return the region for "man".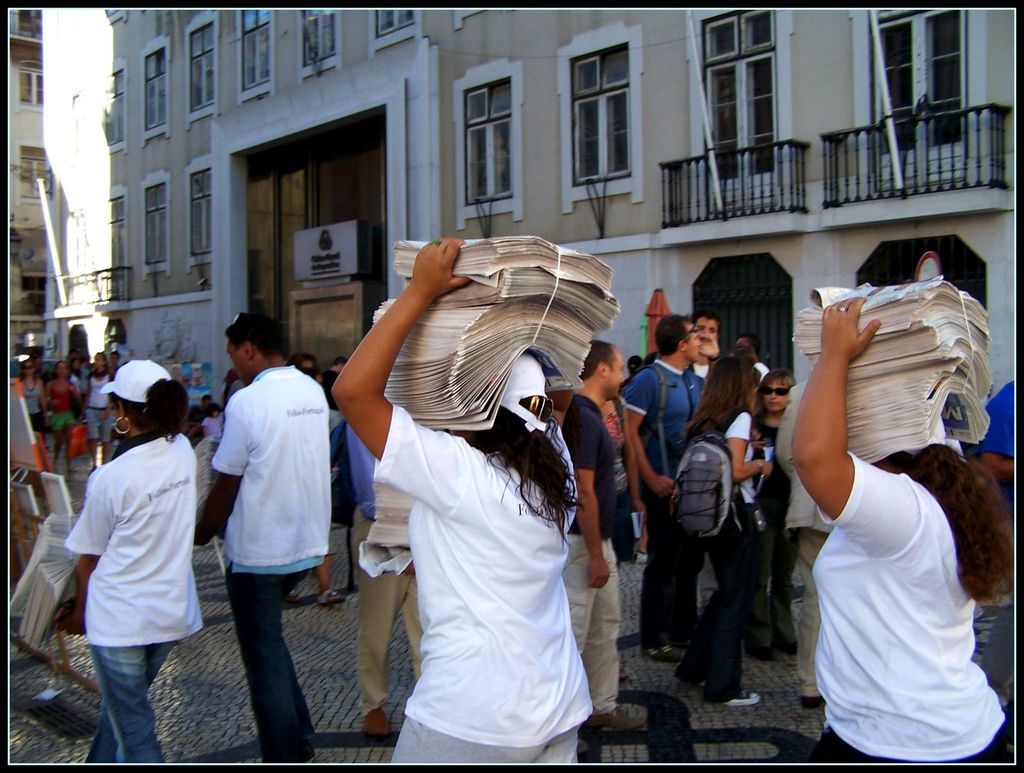
Rect(556, 337, 652, 723).
